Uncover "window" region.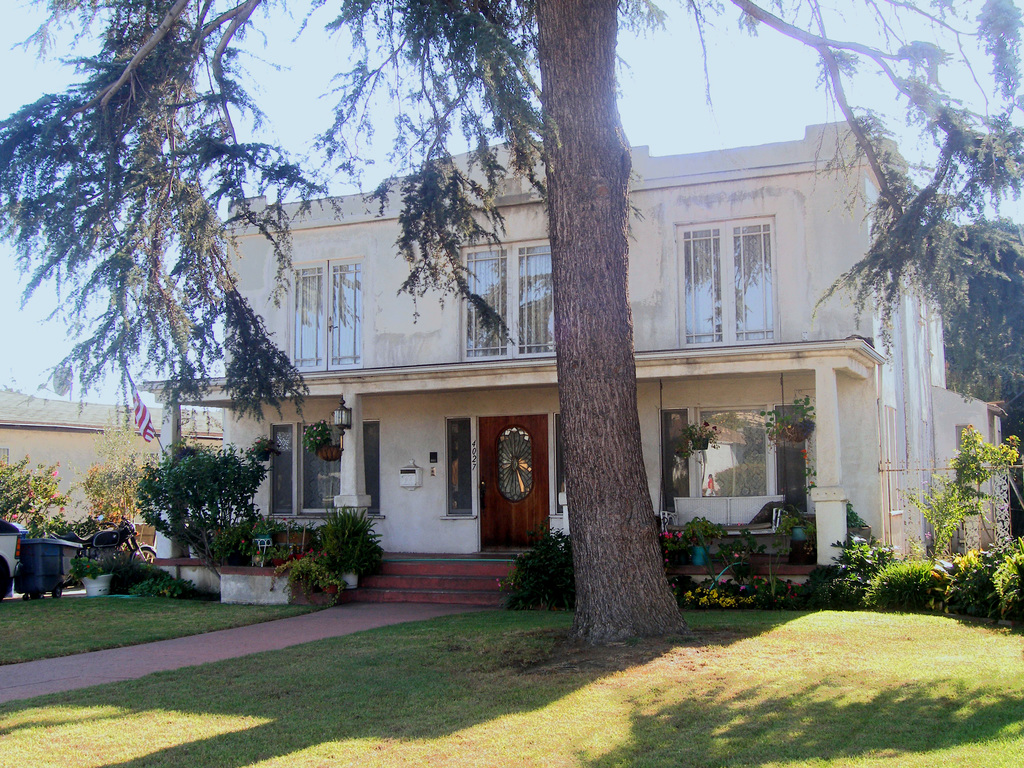
Uncovered: (657, 410, 801, 500).
